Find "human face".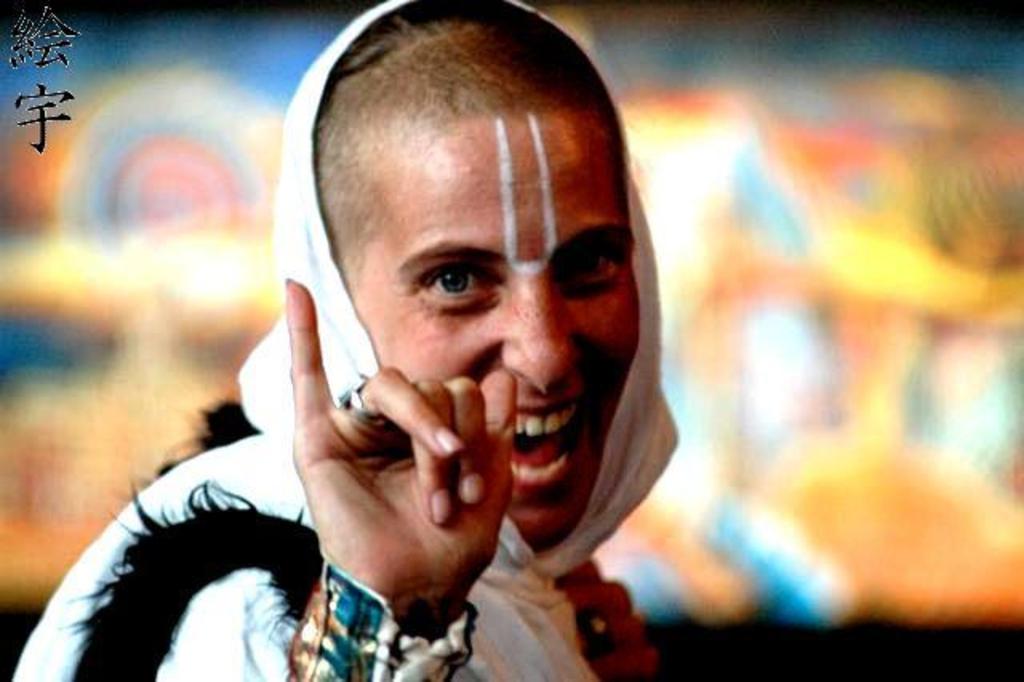
region(347, 102, 638, 541).
